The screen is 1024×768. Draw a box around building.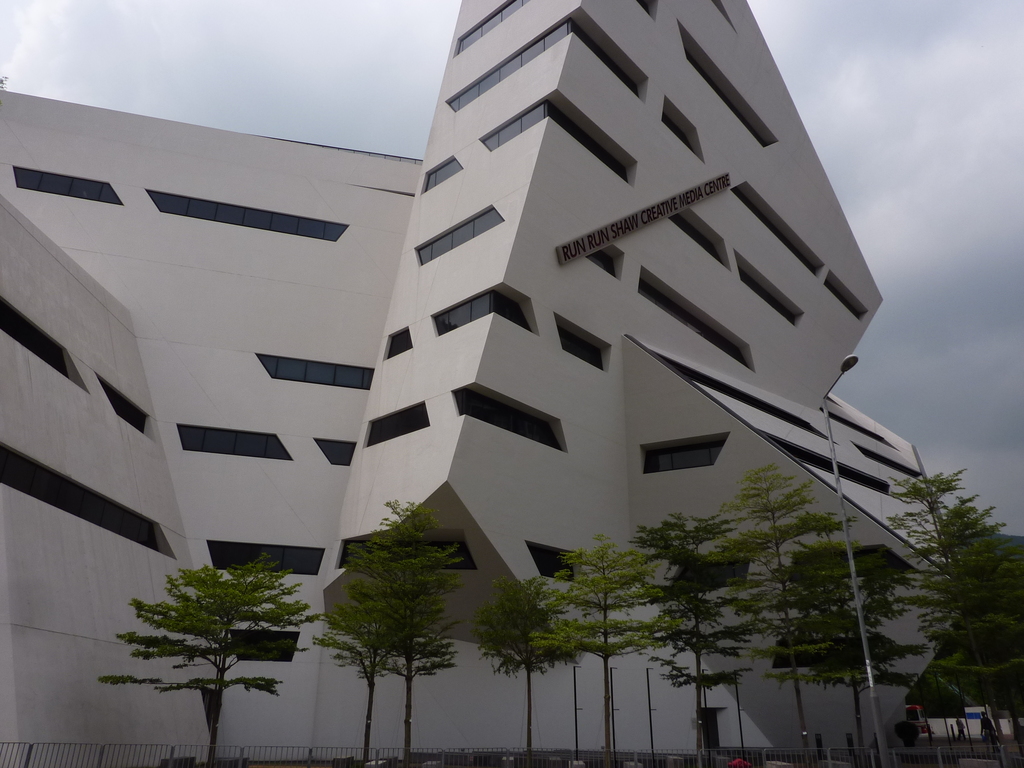
[x1=0, y1=0, x2=966, y2=767].
